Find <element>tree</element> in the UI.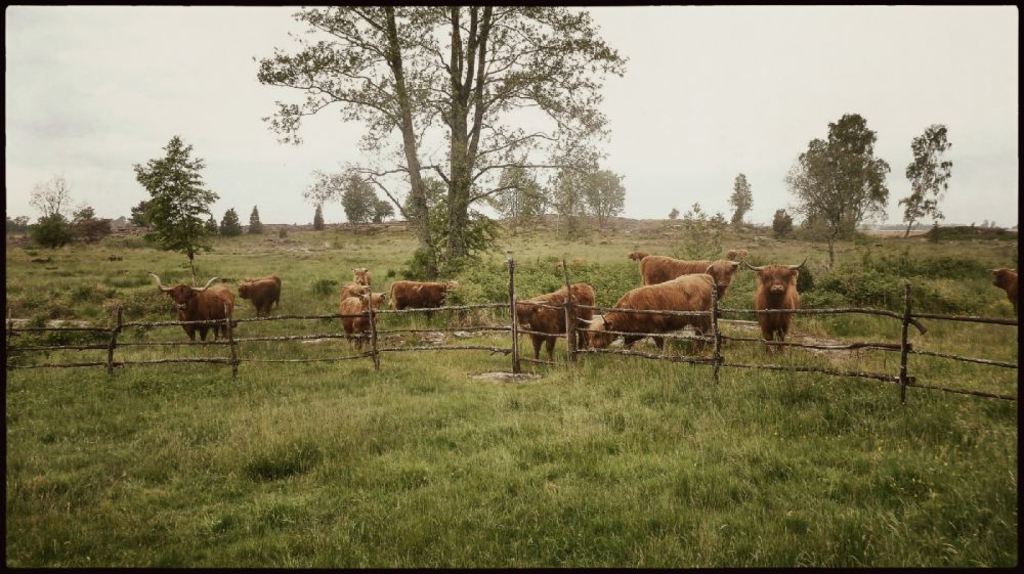
UI element at bbox(905, 115, 962, 240).
